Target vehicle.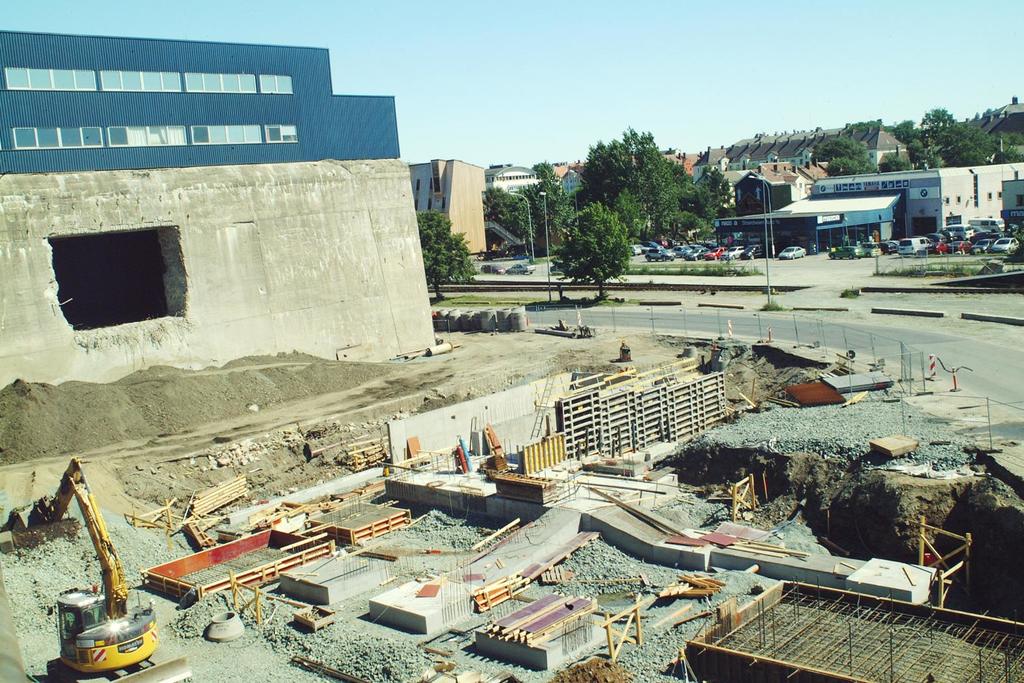
Target region: 778 245 807 262.
